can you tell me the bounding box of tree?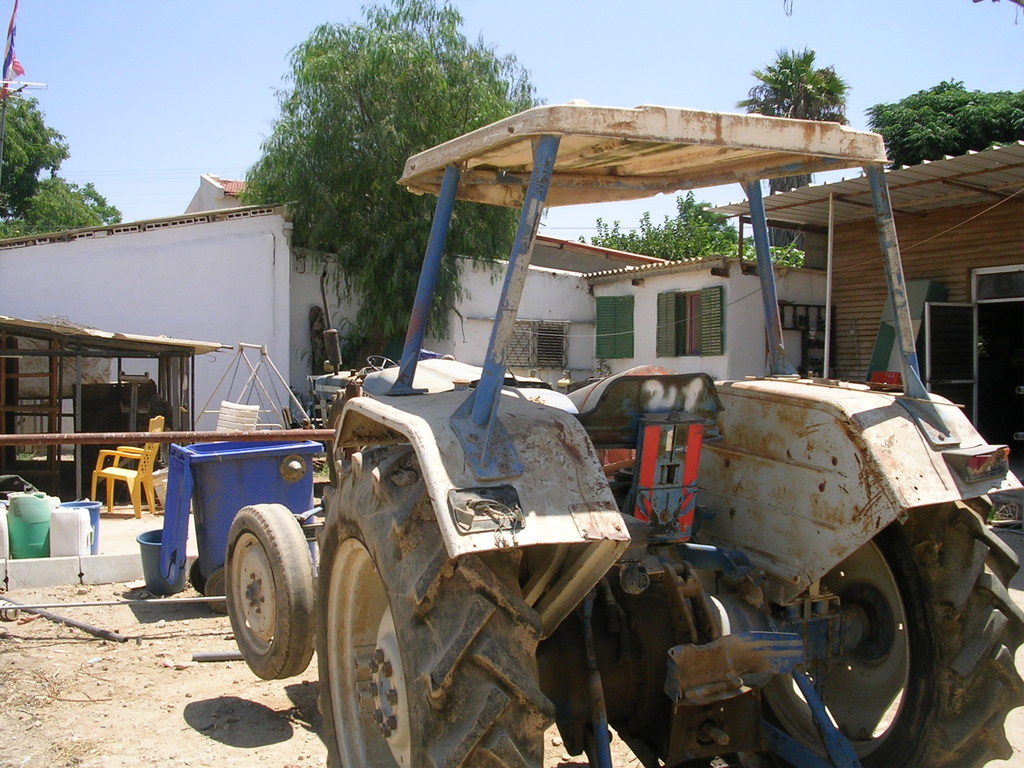
860:77:1023:172.
